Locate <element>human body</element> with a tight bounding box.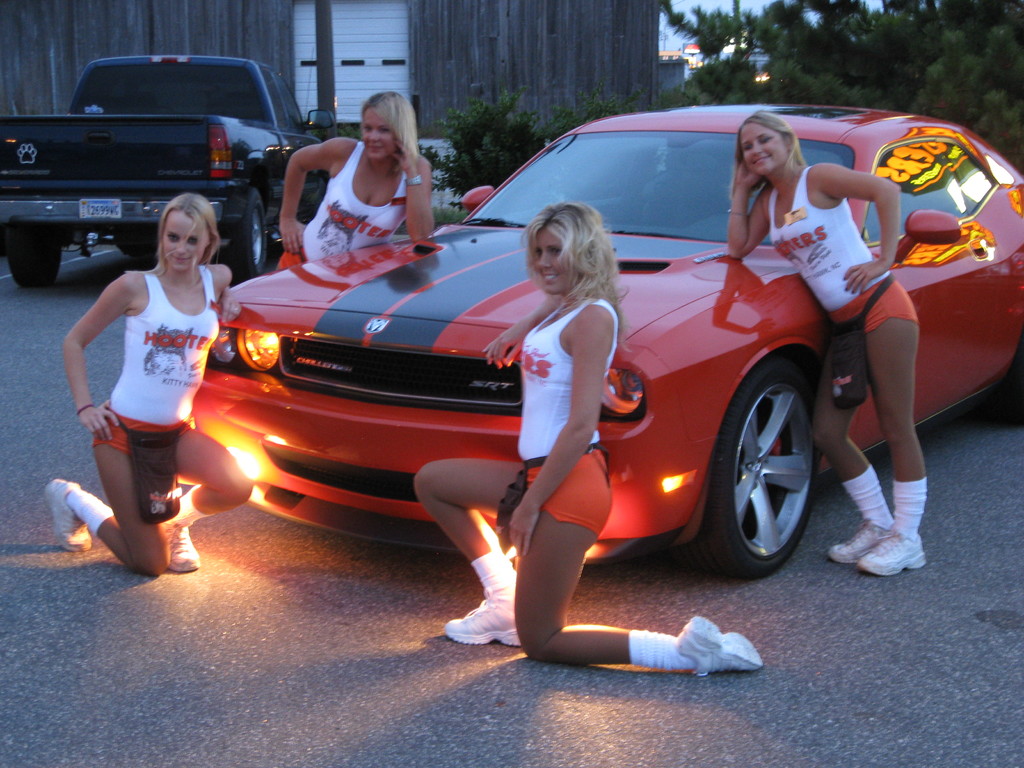
<box>63,150,238,617</box>.
